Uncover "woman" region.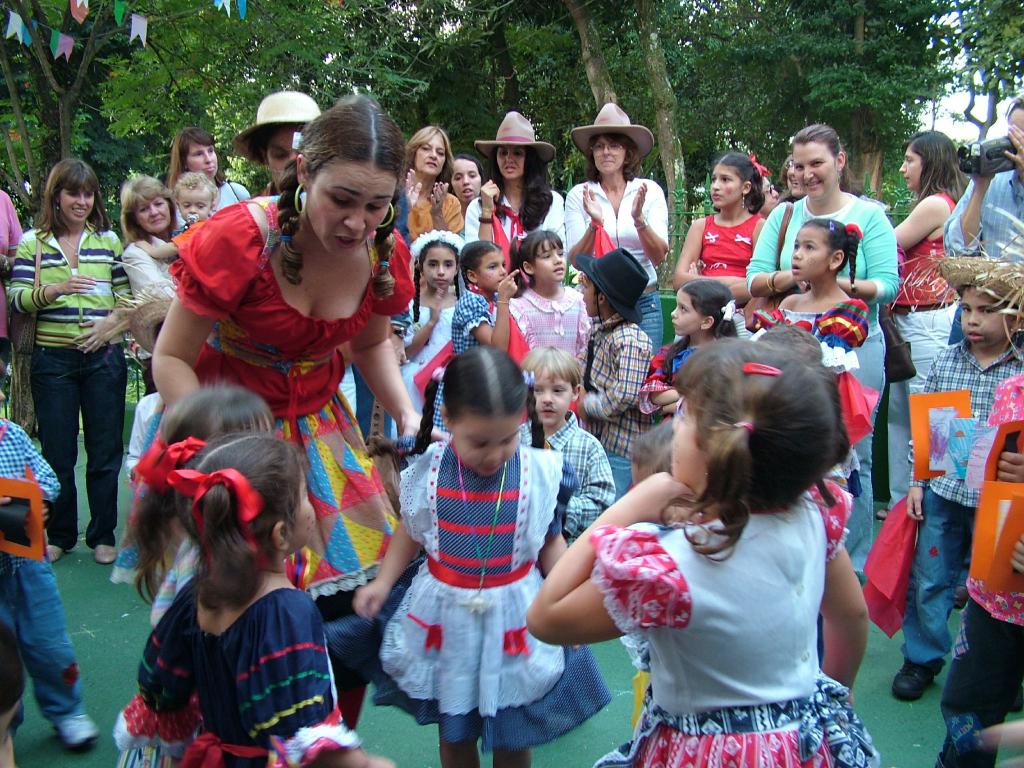
Uncovered: (x1=349, y1=348, x2=612, y2=765).
